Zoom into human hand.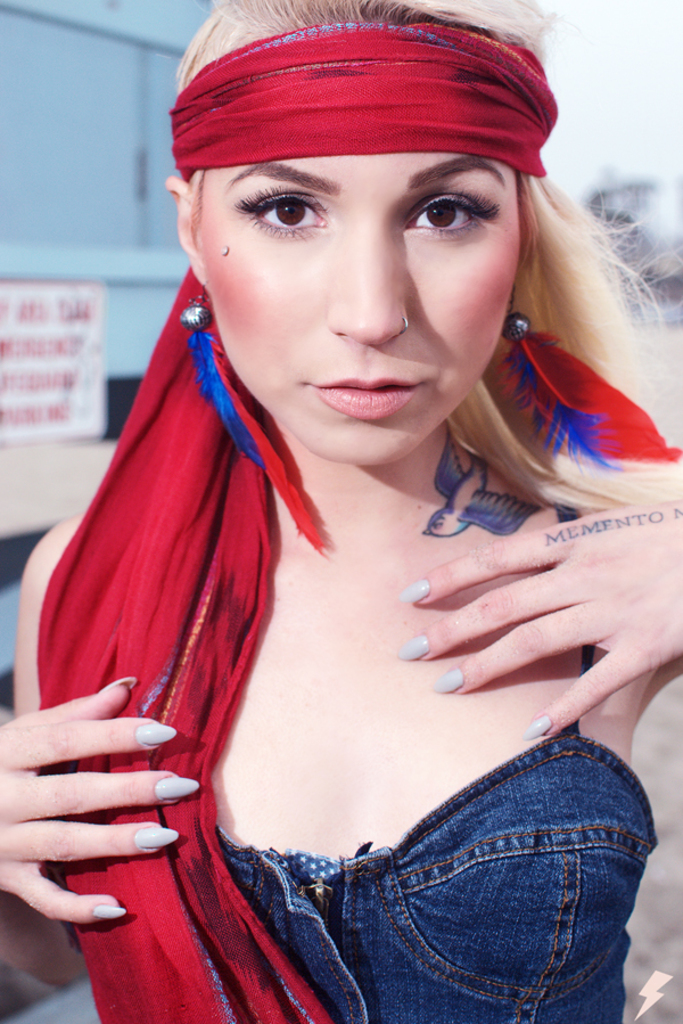
Zoom target: Rect(395, 498, 682, 742).
